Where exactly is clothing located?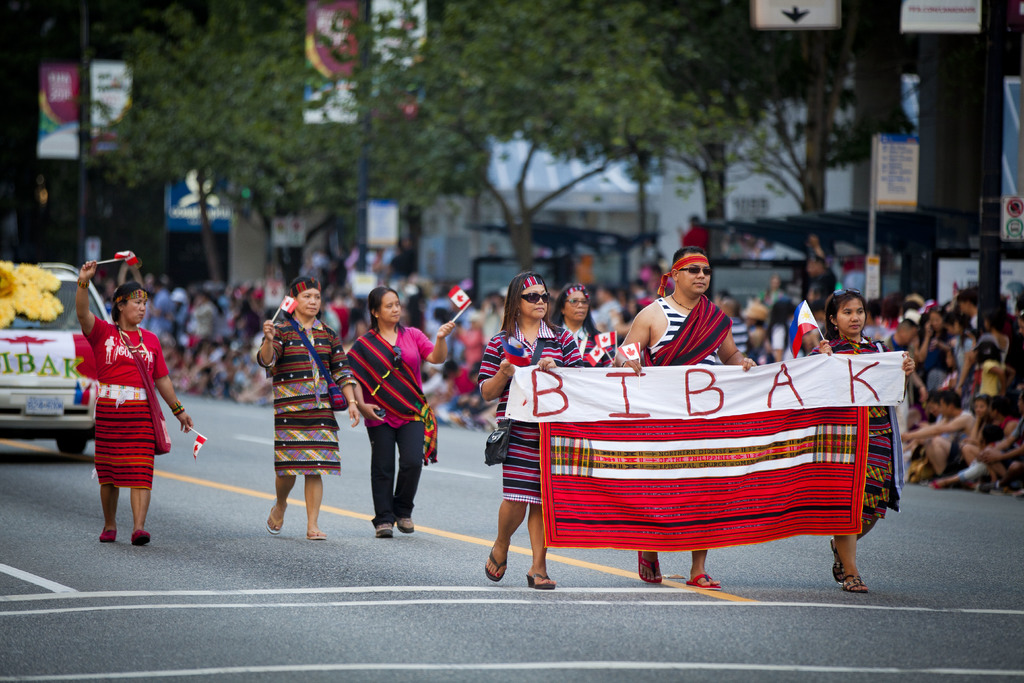
Its bounding box is 760:286:786:308.
